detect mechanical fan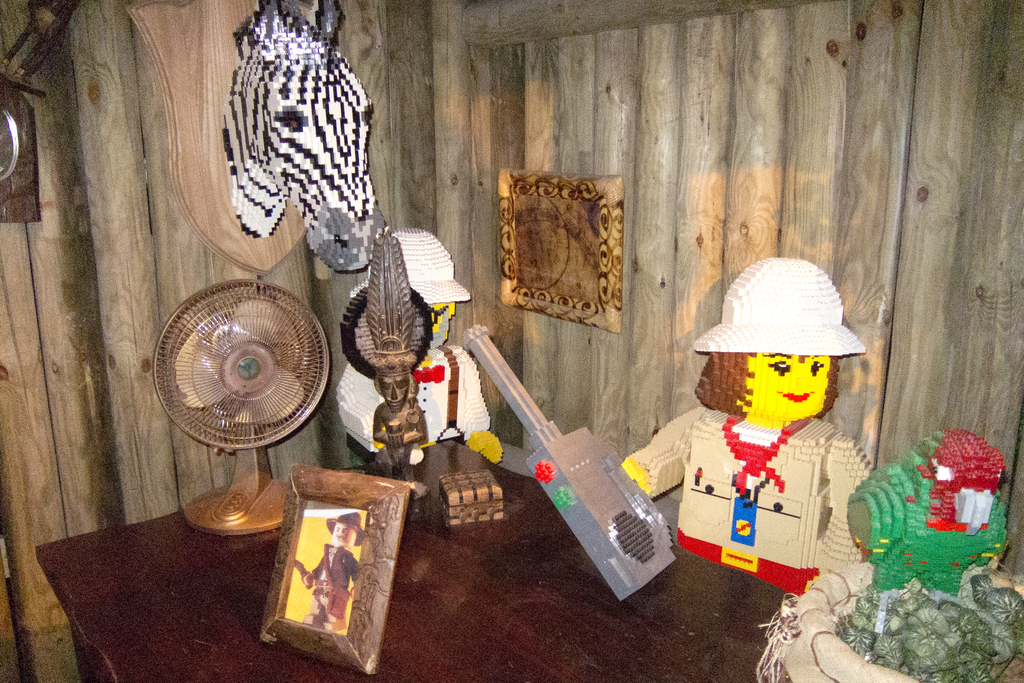
box=[148, 276, 332, 539]
